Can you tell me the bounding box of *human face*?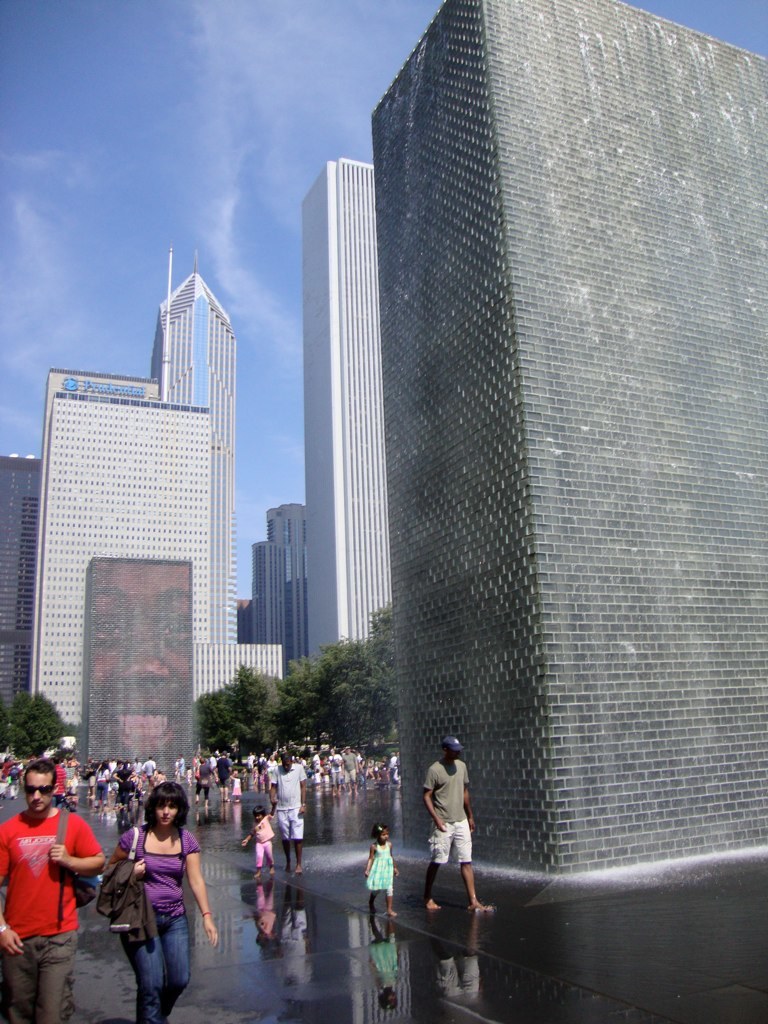
detection(87, 557, 194, 776).
